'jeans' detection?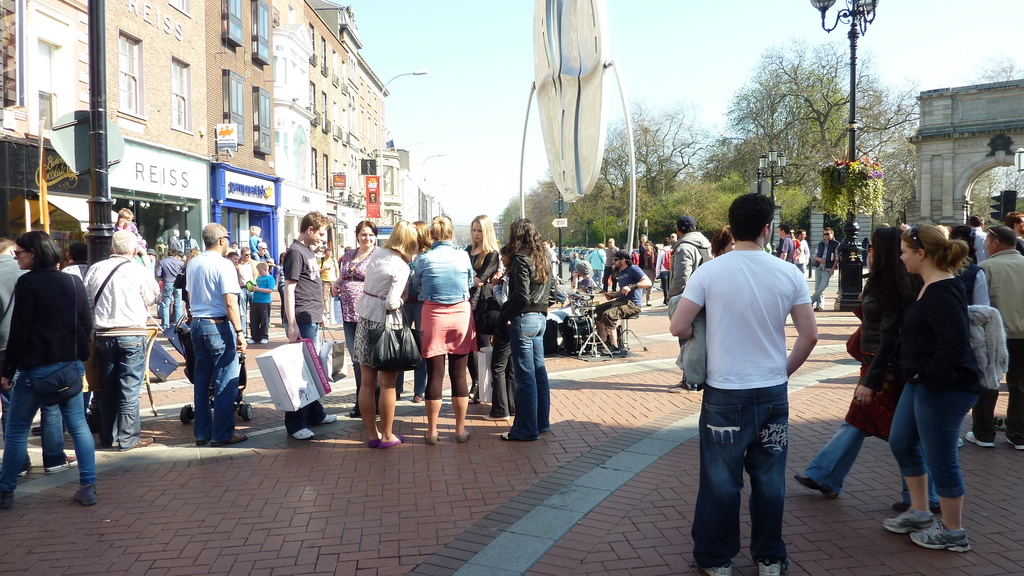
detection(975, 333, 1023, 442)
